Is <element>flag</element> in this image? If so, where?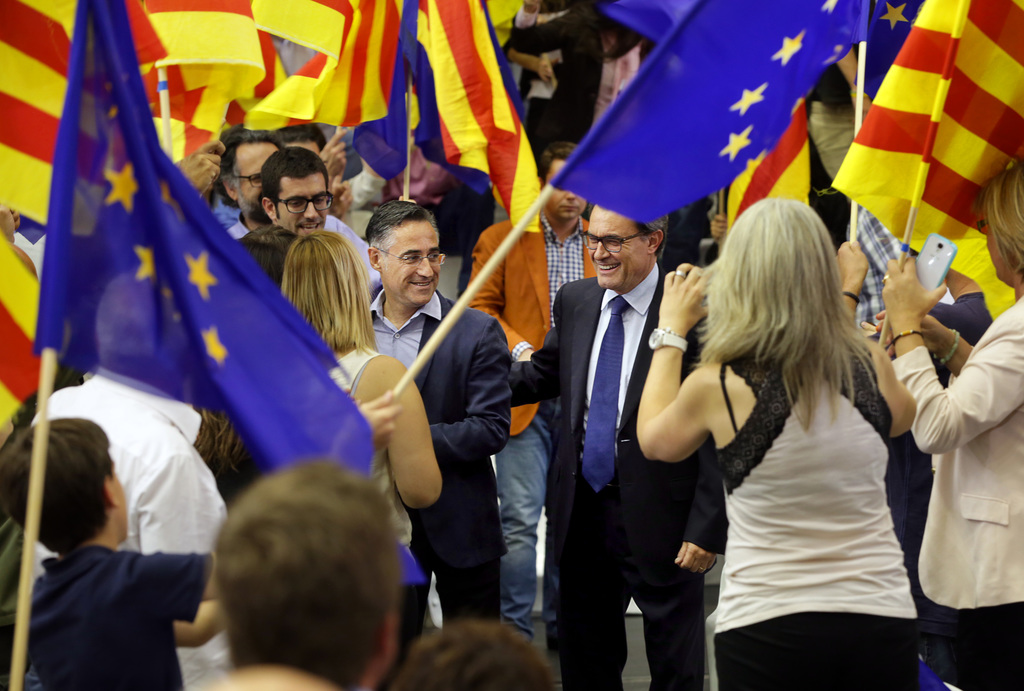
Yes, at bbox(696, 74, 819, 255).
